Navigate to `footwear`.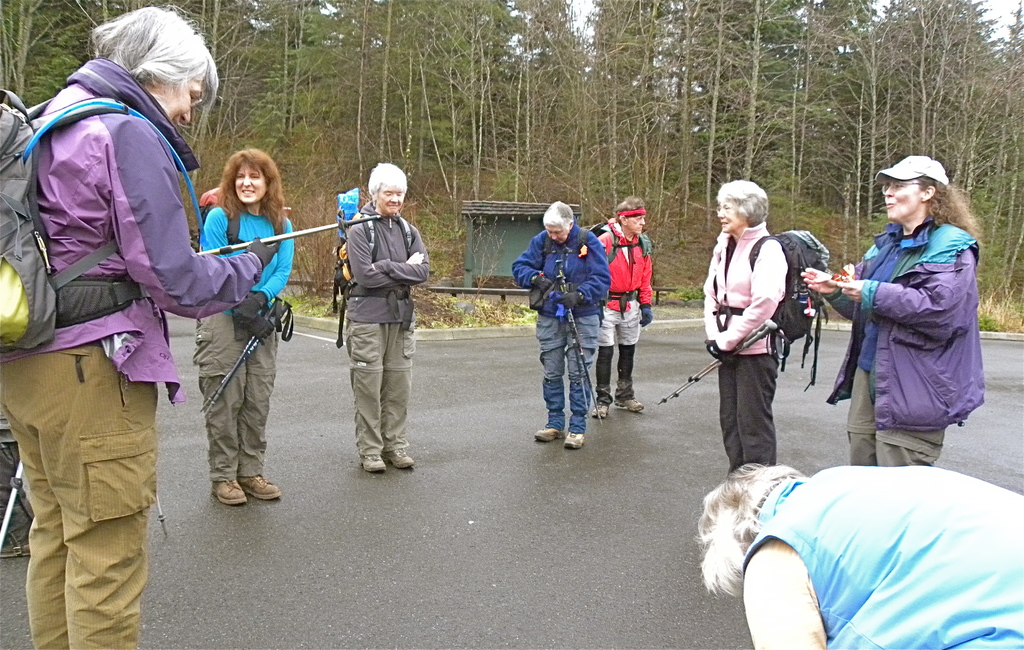
Navigation target: box(536, 422, 566, 442).
